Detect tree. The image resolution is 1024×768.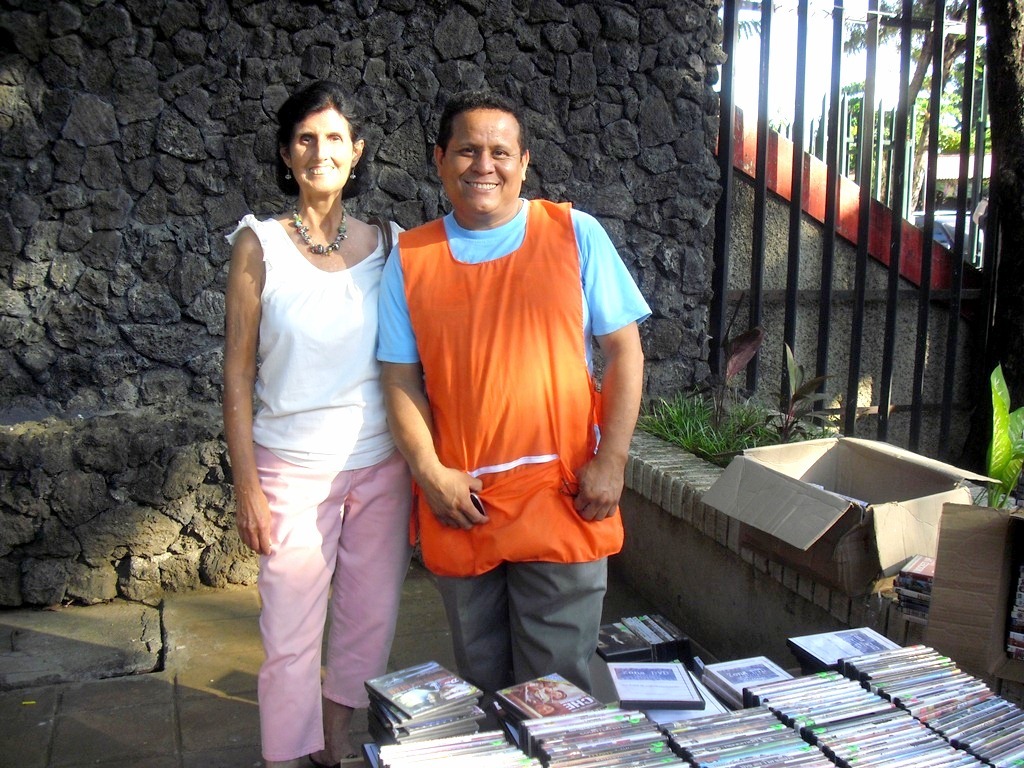
x1=727, y1=0, x2=786, y2=43.
